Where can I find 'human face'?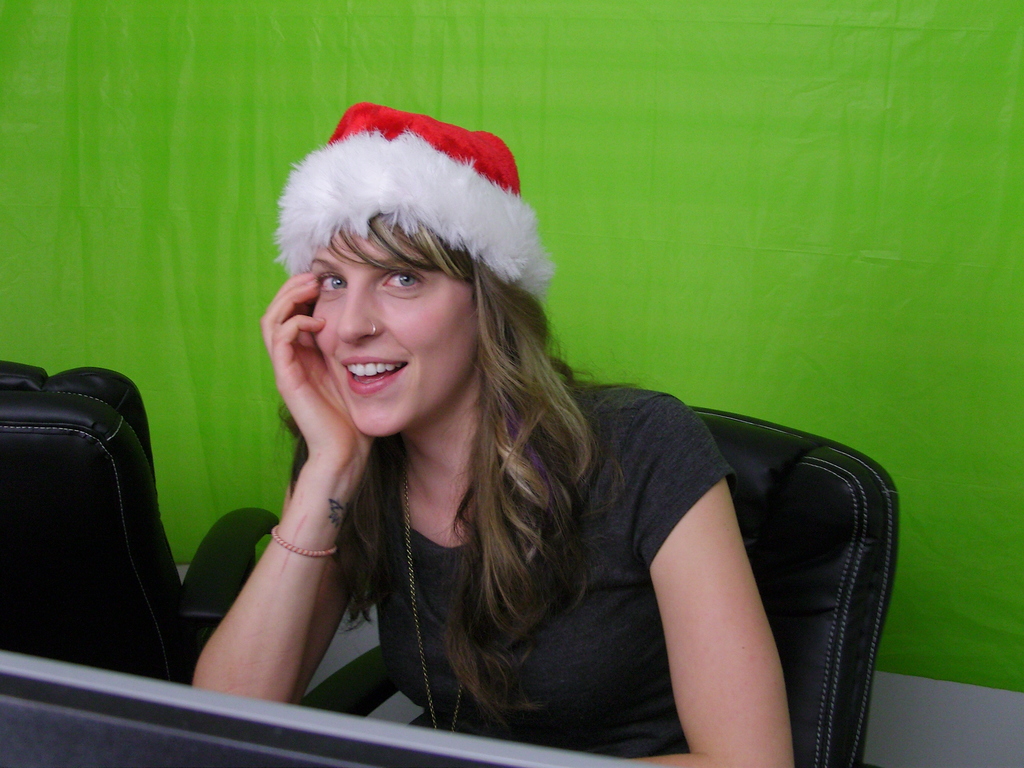
You can find it at [311, 225, 476, 439].
